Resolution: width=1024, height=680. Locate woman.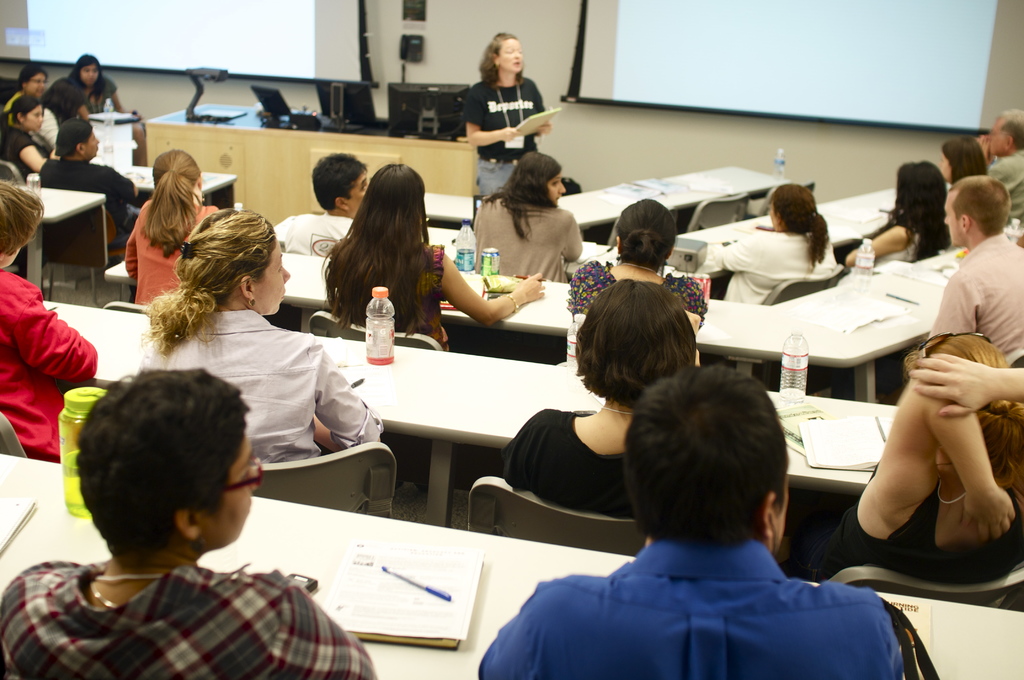
935/135/989/182.
